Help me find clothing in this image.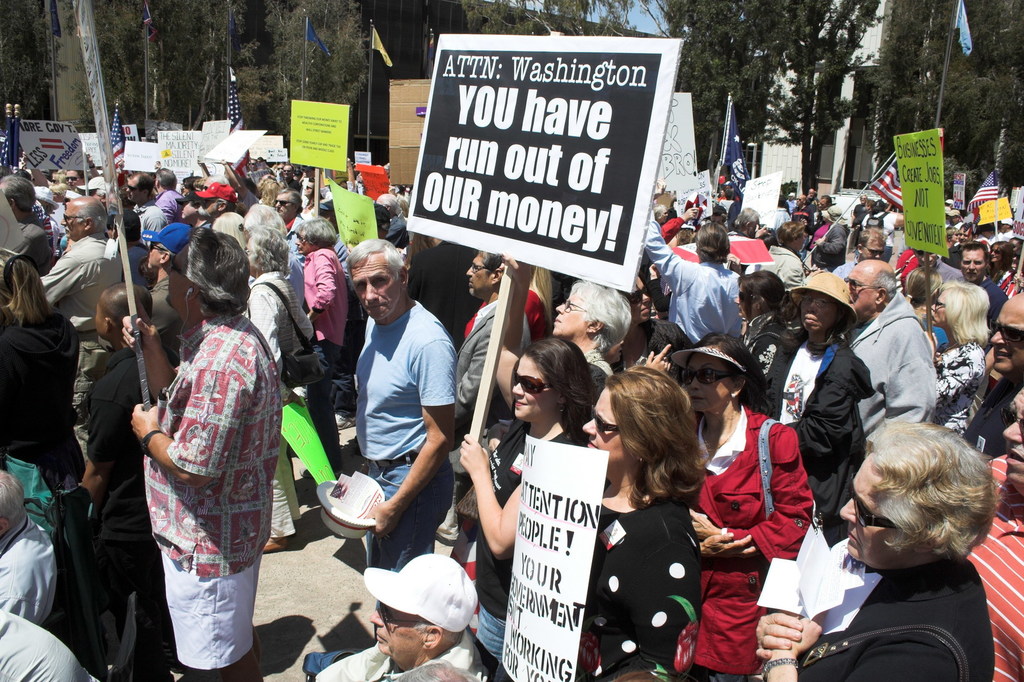
Found it: (301, 247, 350, 451).
